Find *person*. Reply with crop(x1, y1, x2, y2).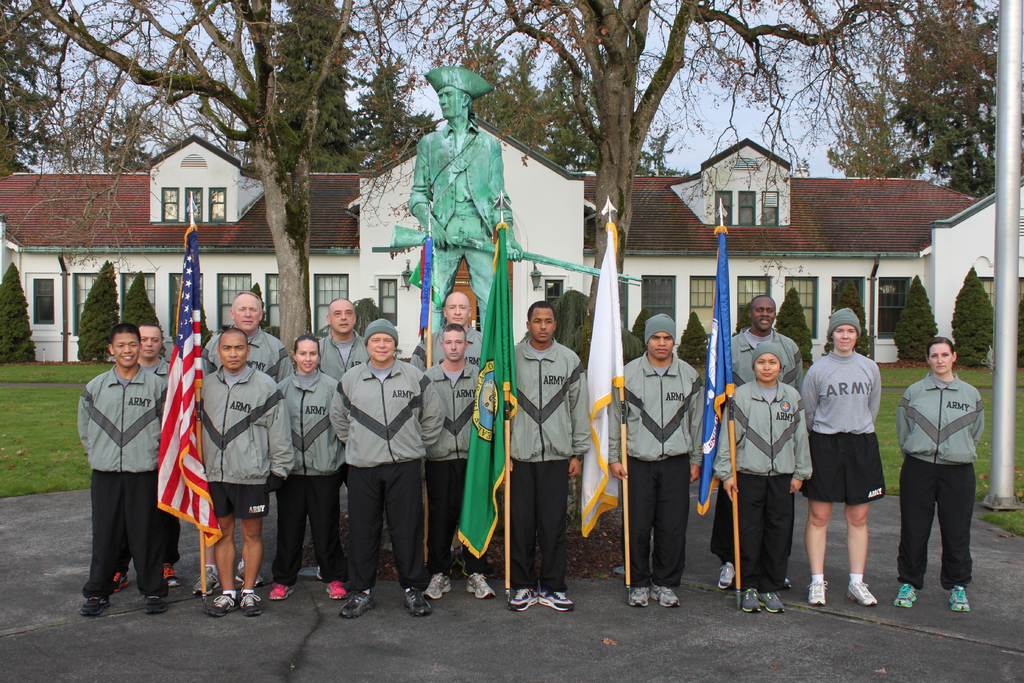
crop(799, 307, 879, 607).
